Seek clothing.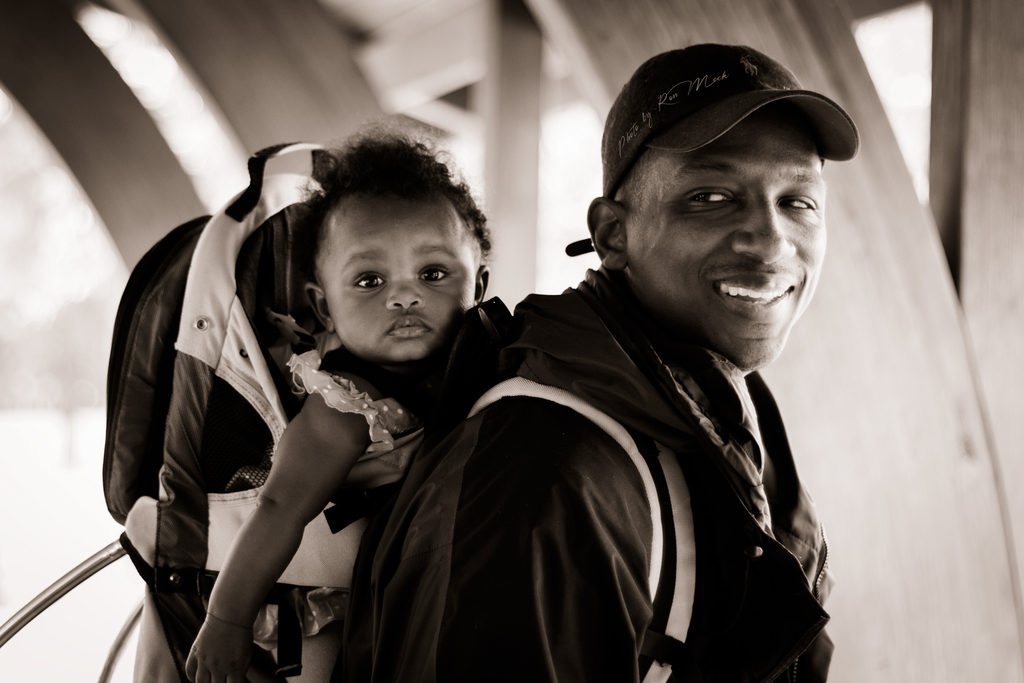
pyautogui.locateOnScreen(272, 342, 436, 682).
